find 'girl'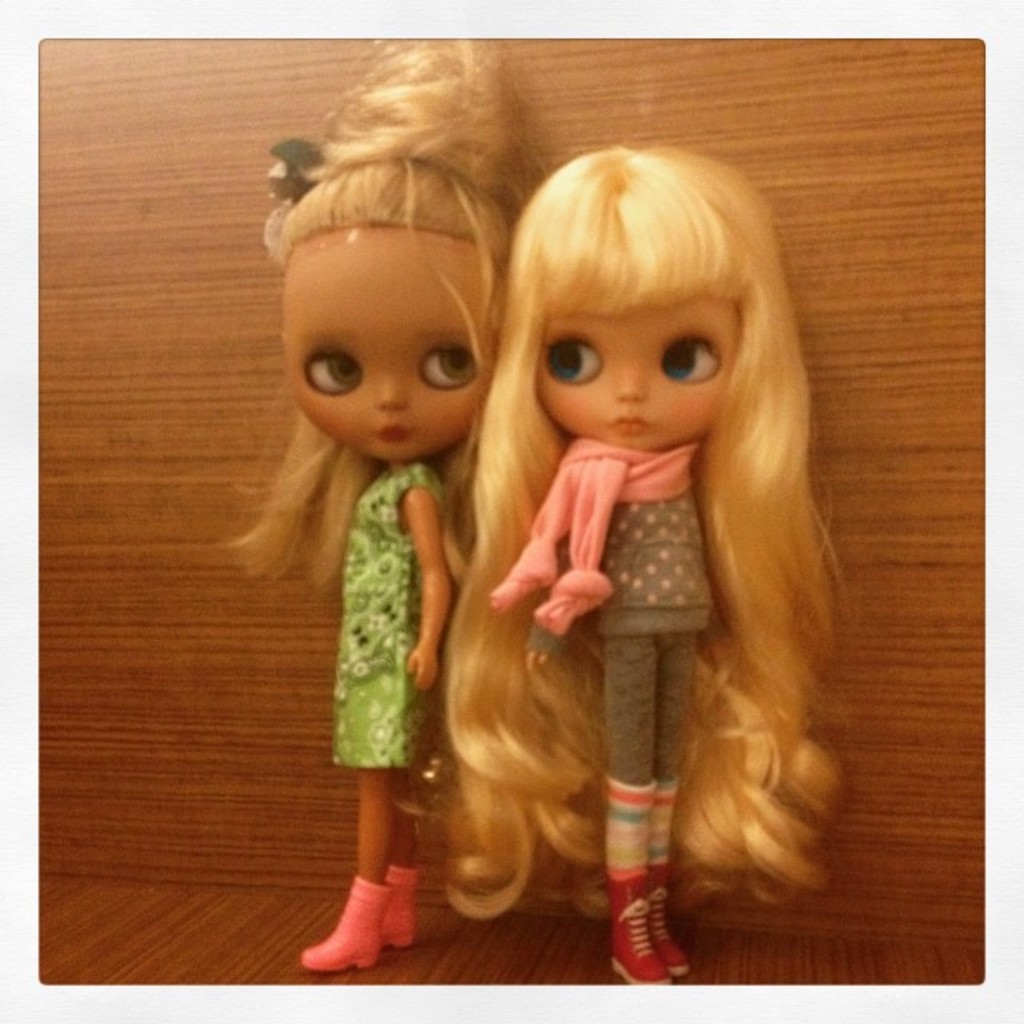
BBox(446, 138, 845, 990)
